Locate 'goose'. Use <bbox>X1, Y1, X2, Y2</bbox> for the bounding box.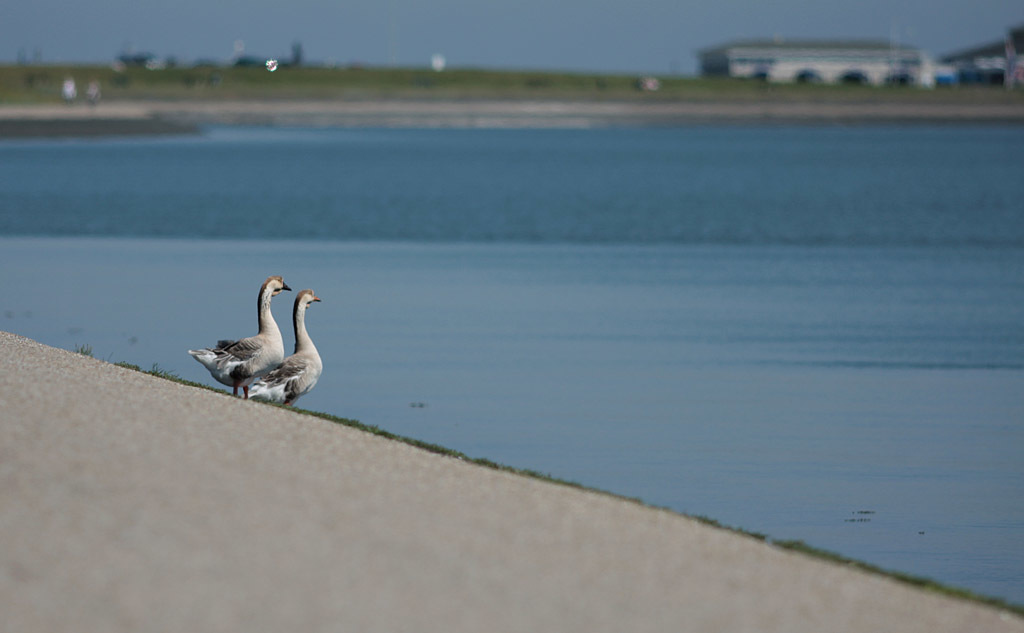
<bbox>255, 292, 320, 399</bbox>.
